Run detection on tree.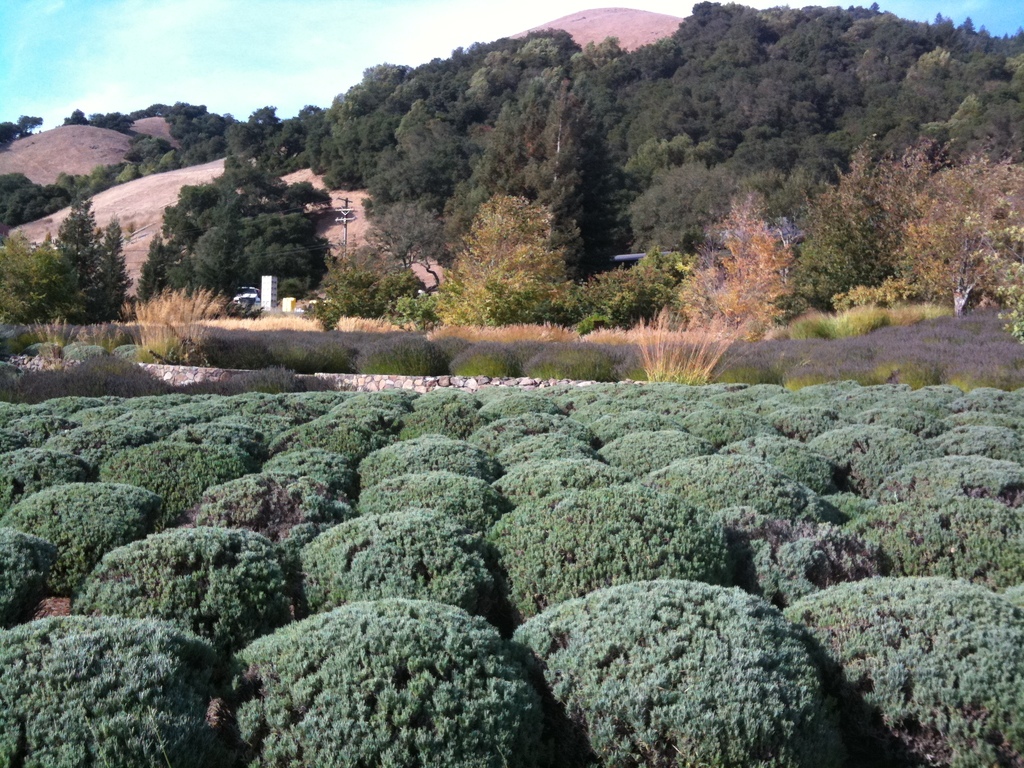
Result: {"x1": 889, "y1": 11, "x2": 943, "y2": 60}.
